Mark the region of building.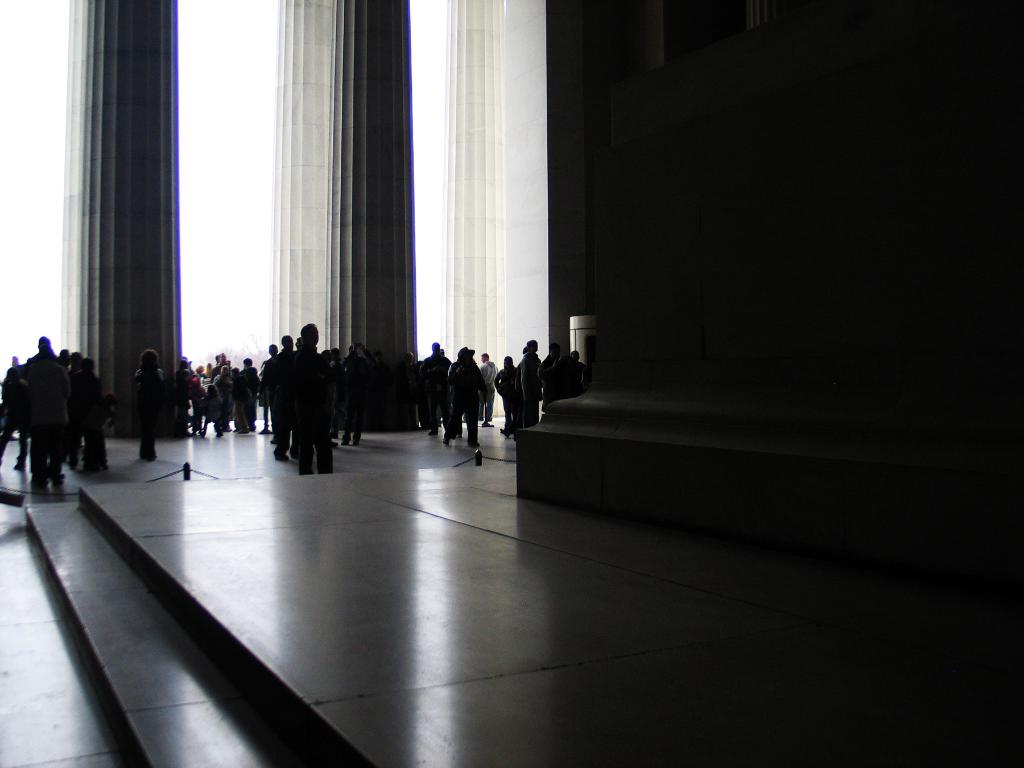
Region: {"x1": 0, "y1": 0, "x2": 1023, "y2": 767}.
